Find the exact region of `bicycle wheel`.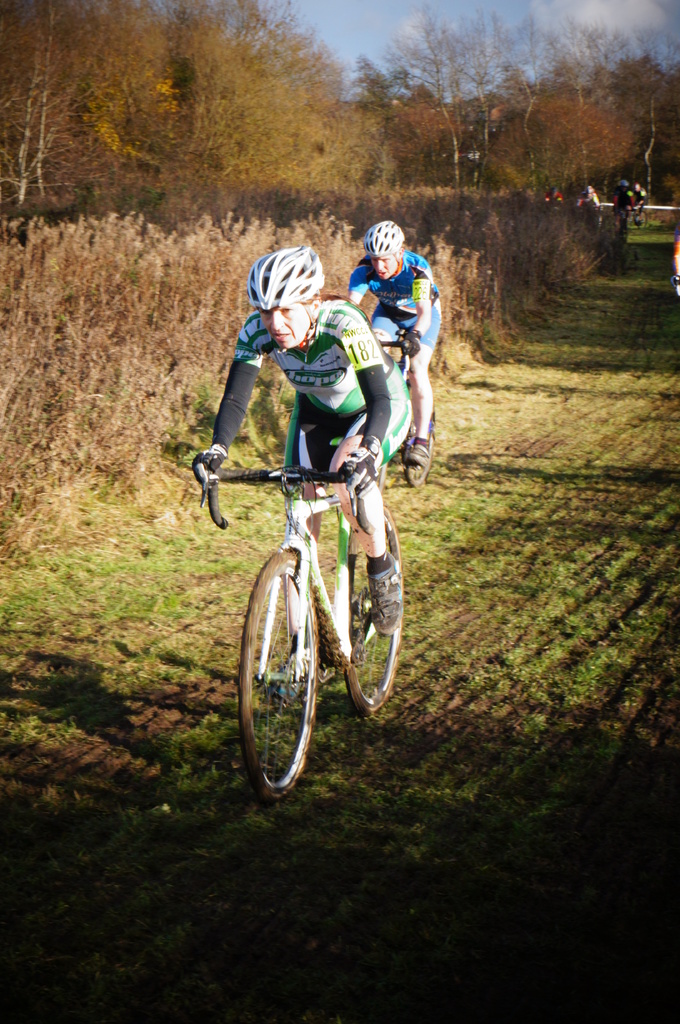
Exact region: x1=243, y1=558, x2=331, y2=810.
